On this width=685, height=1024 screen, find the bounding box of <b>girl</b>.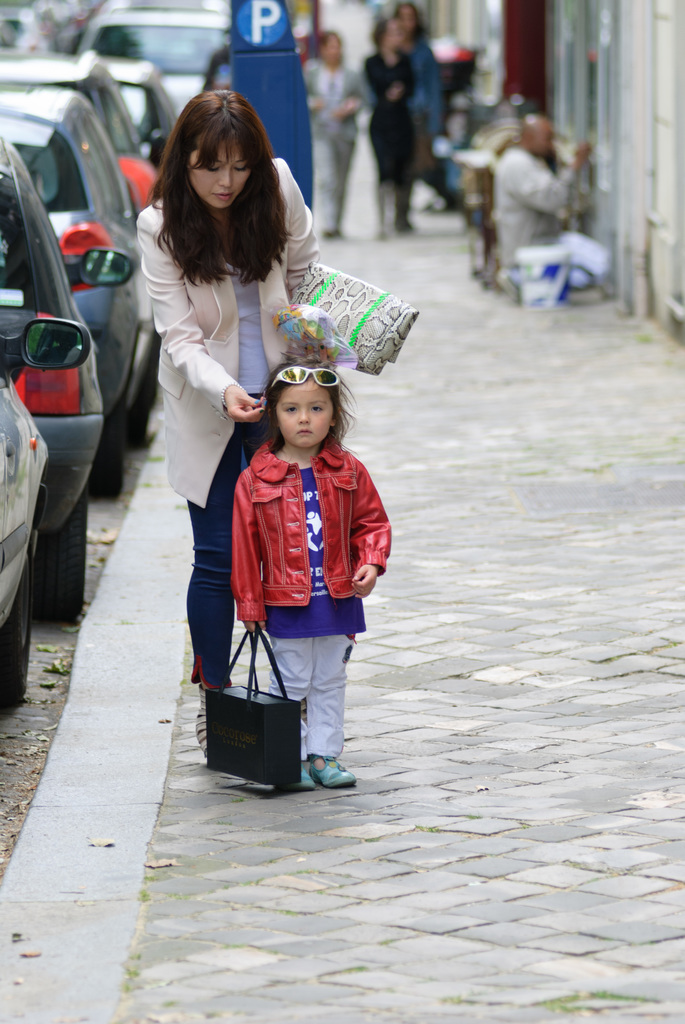
Bounding box: [234, 358, 391, 790].
